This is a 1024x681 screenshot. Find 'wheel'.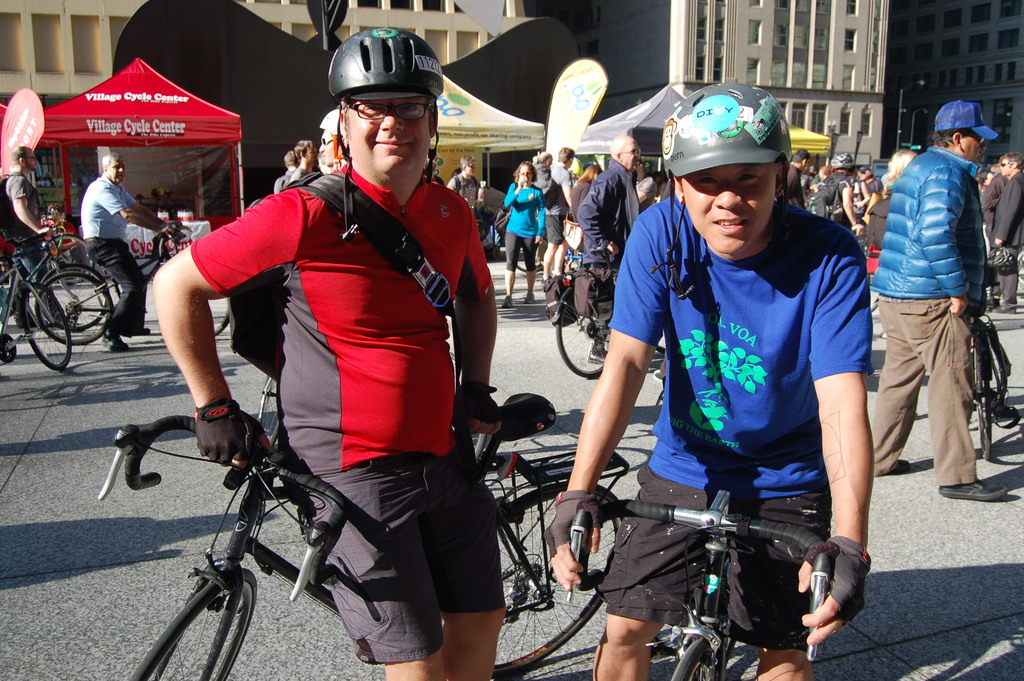
Bounding box: <bbox>15, 281, 74, 371</bbox>.
